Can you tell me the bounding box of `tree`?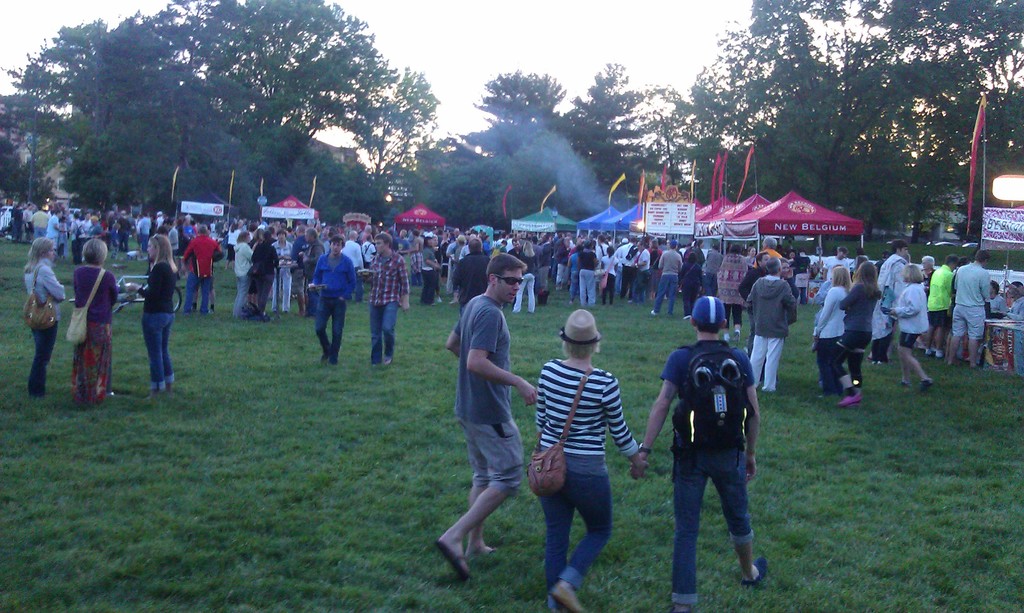
l=402, t=140, r=508, b=216.
